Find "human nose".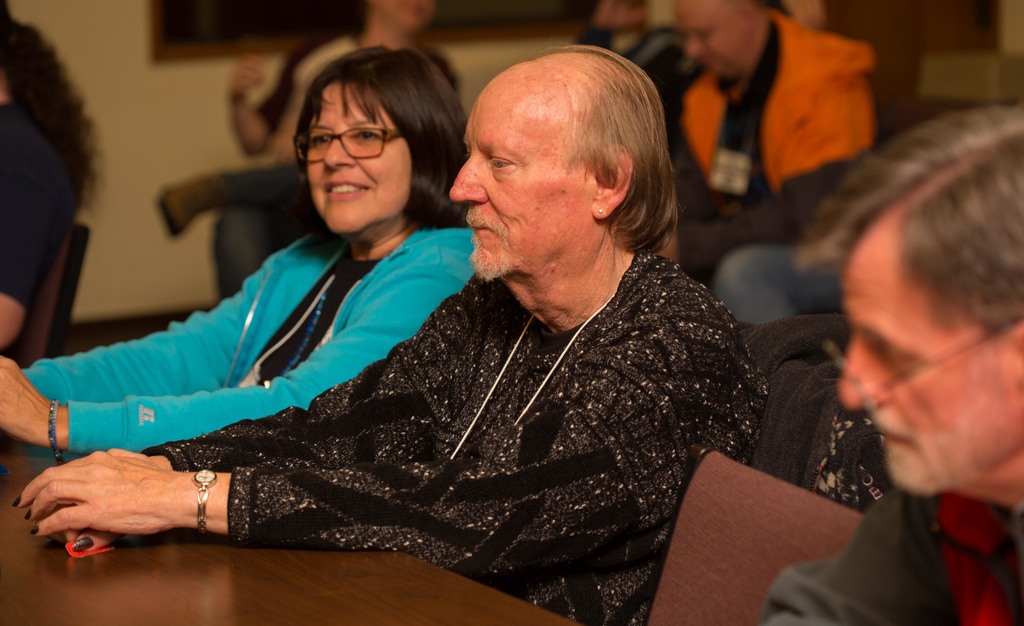
box=[450, 152, 488, 206].
